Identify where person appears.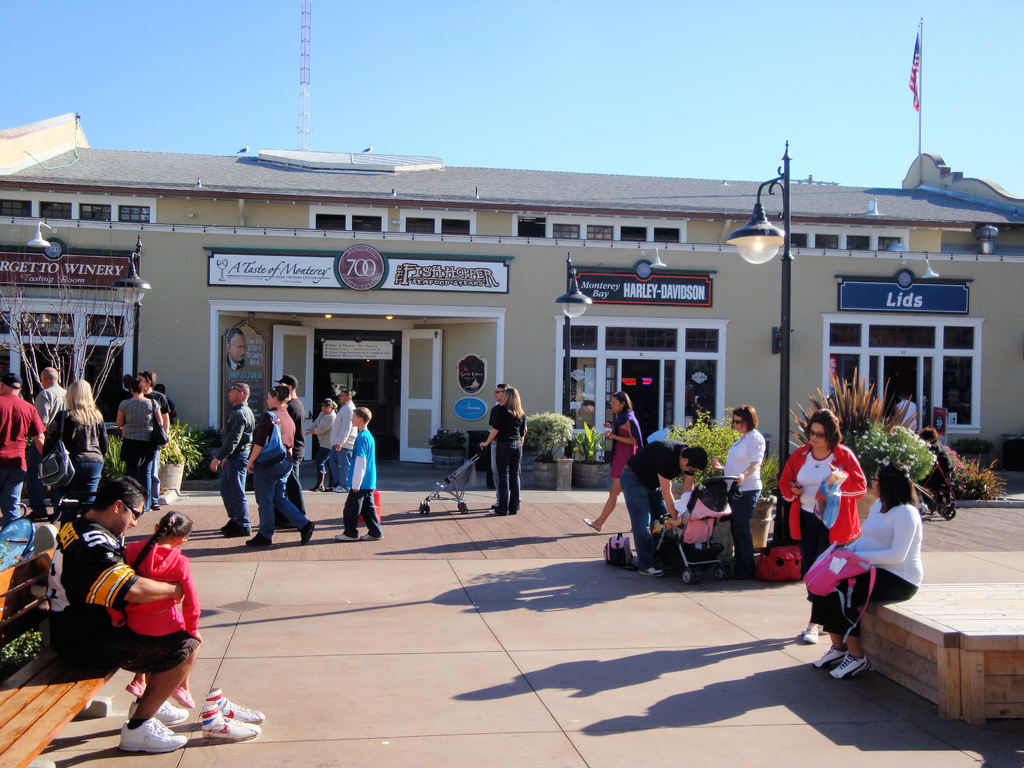
Appears at 712/404/765/583.
